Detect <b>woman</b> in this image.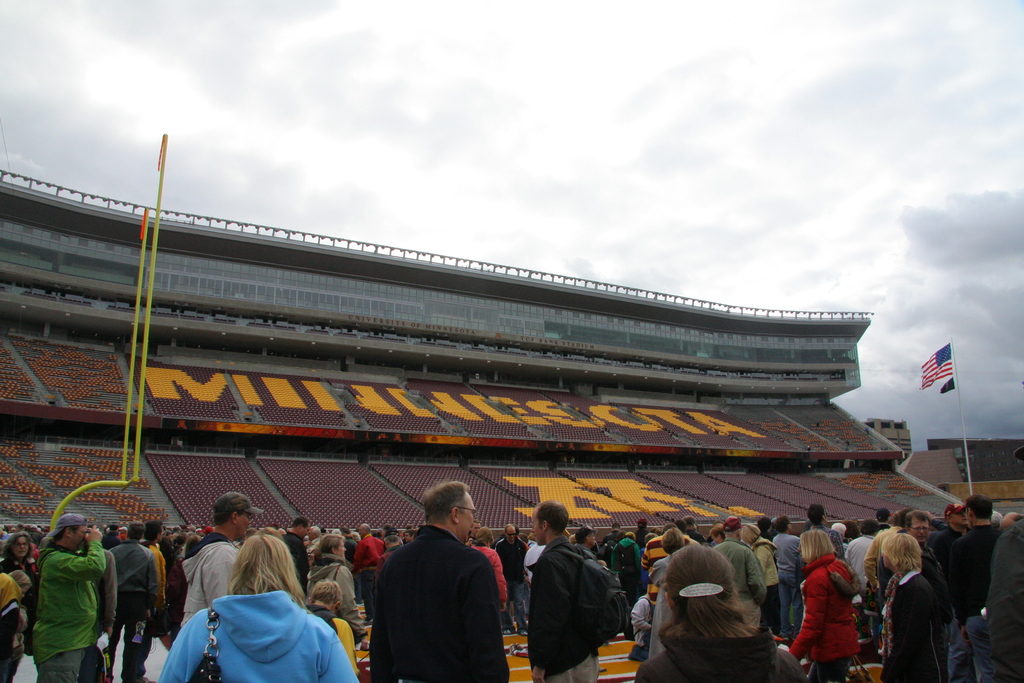
Detection: (left=788, top=525, right=855, bottom=682).
